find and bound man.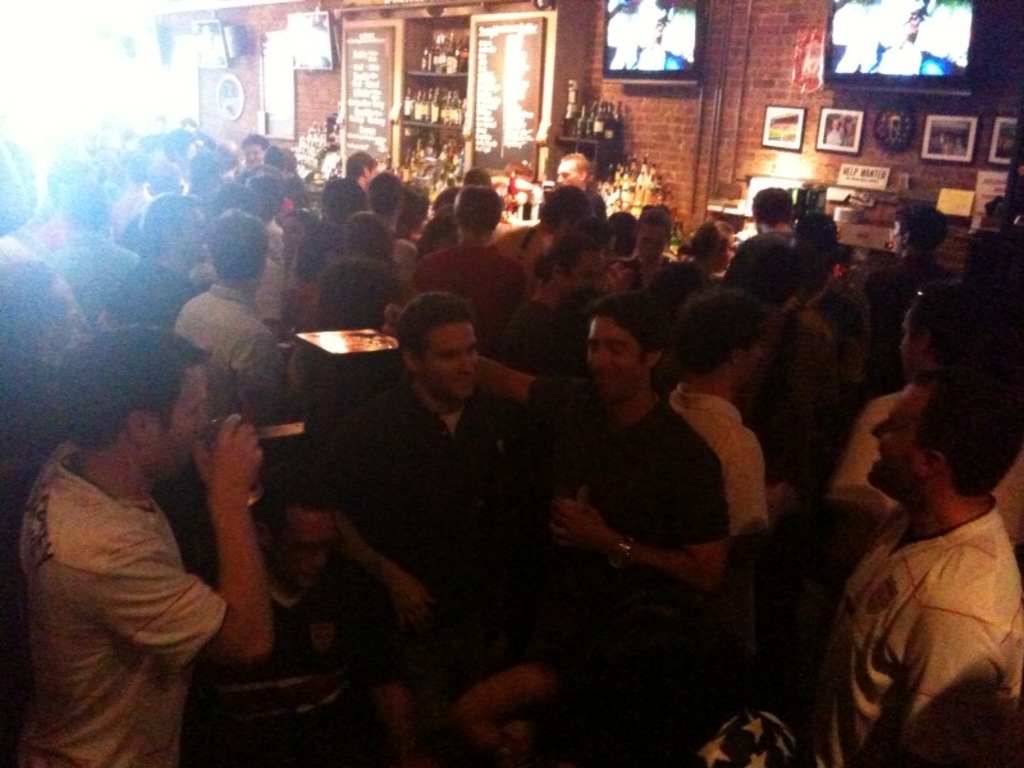
Bound: crop(311, 288, 531, 695).
